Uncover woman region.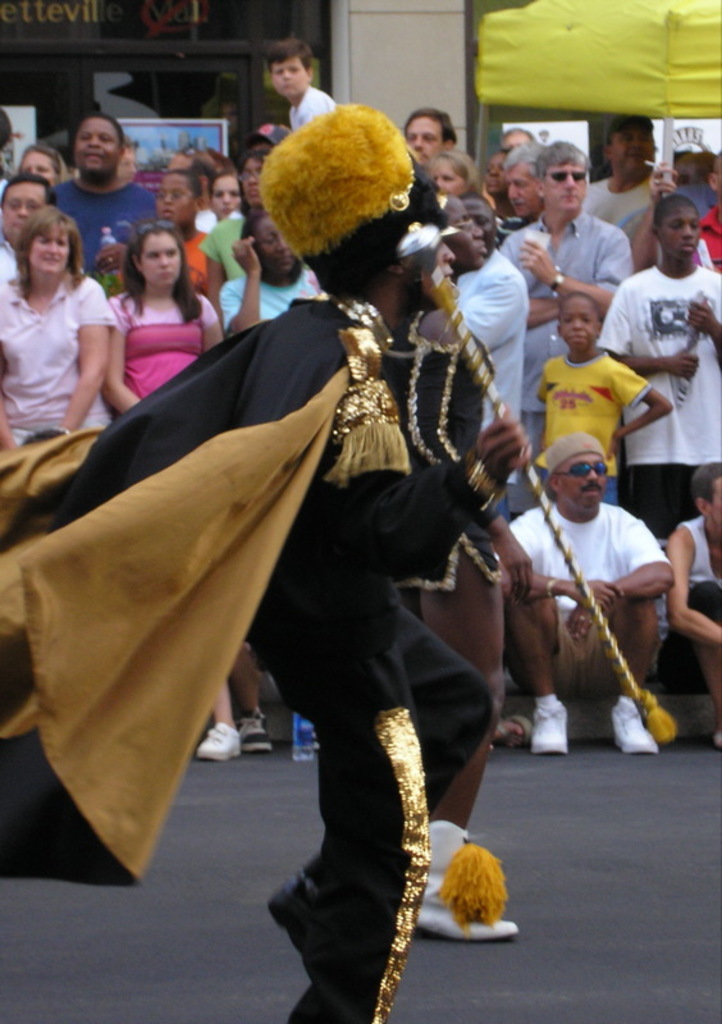
Uncovered: <region>211, 204, 339, 332</region>.
